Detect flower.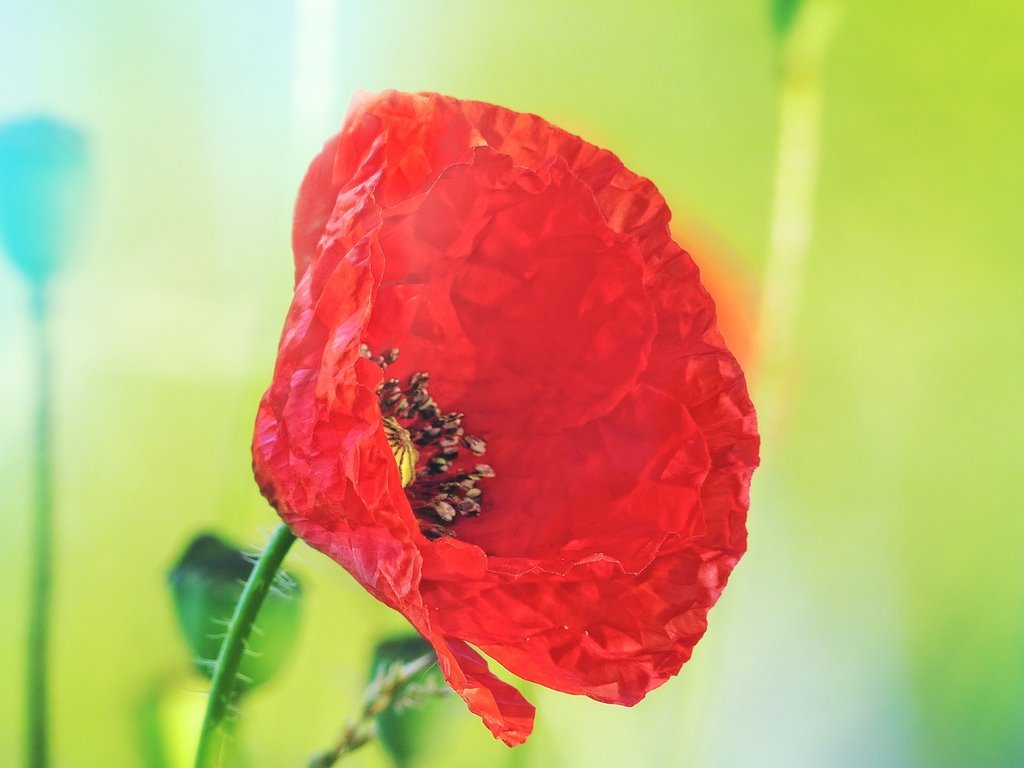
Detected at {"x1": 241, "y1": 115, "x2": 766, "y2": 720}.
